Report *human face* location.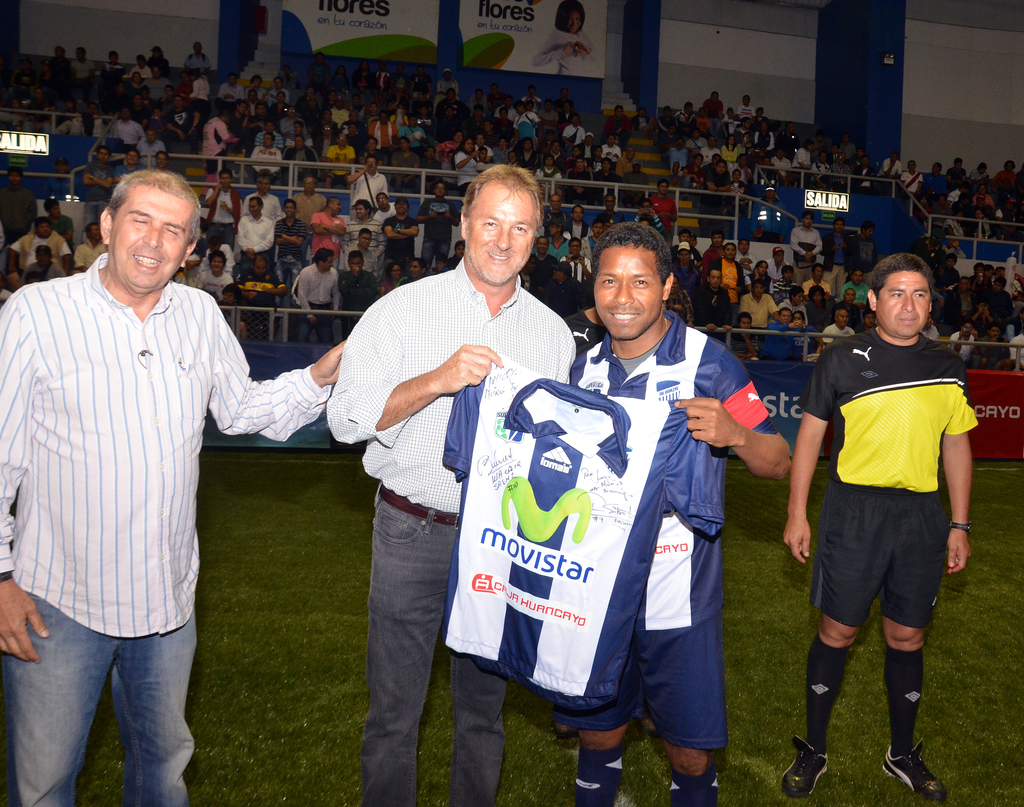
Report: [left=572, top=115, right=579, bottom=125].
